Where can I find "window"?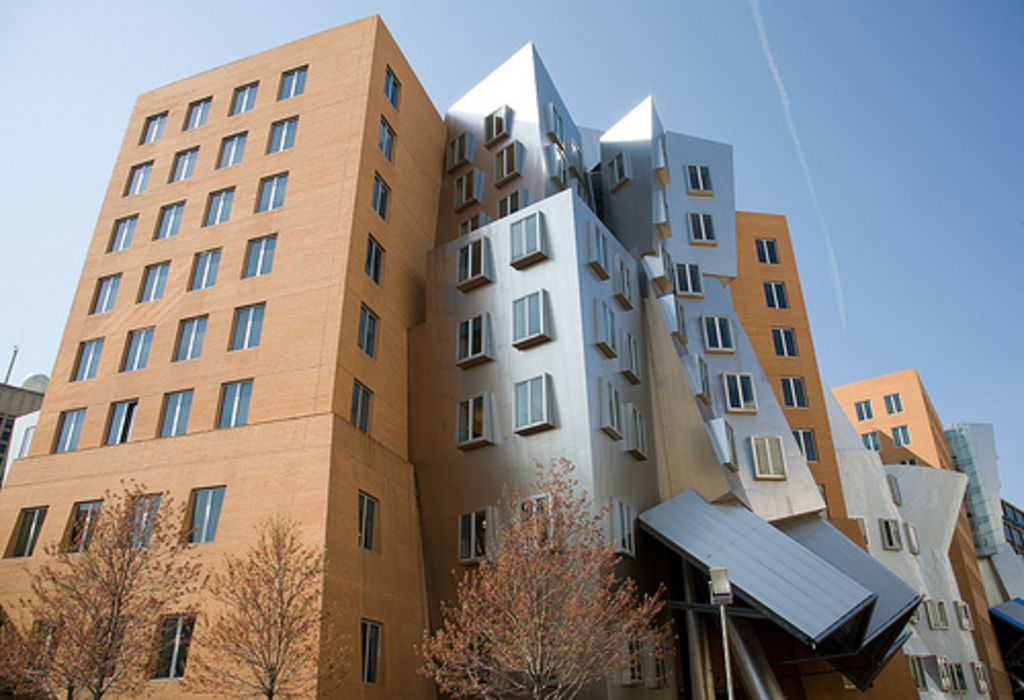
You can find it at region(496, 190, 520, 217).
